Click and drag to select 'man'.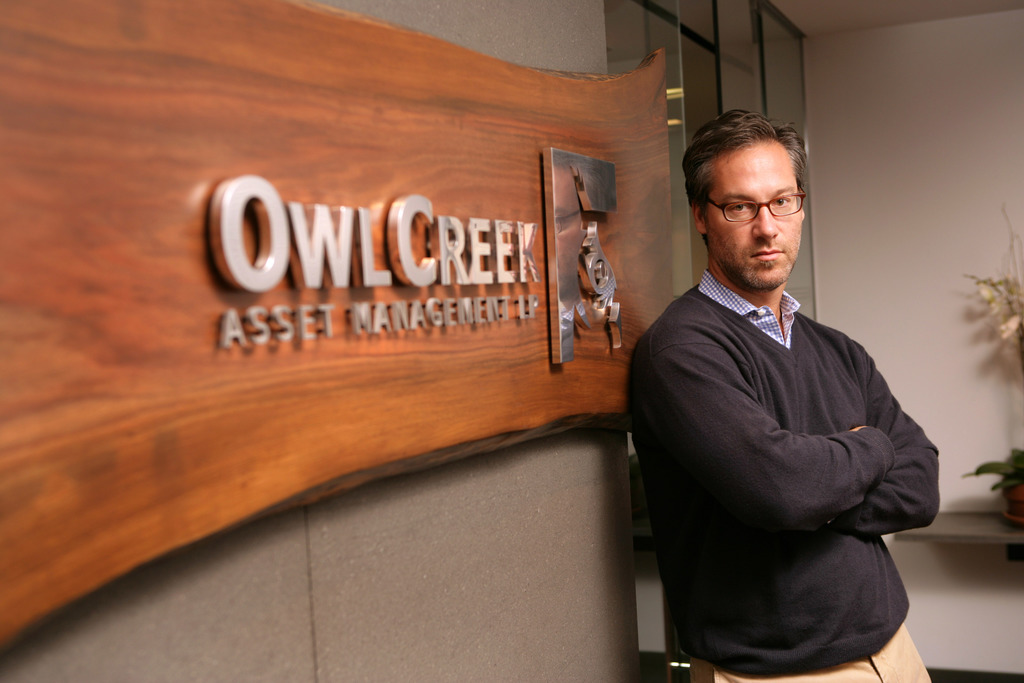
Selection: bbox=[614, 111, 967, 682].
